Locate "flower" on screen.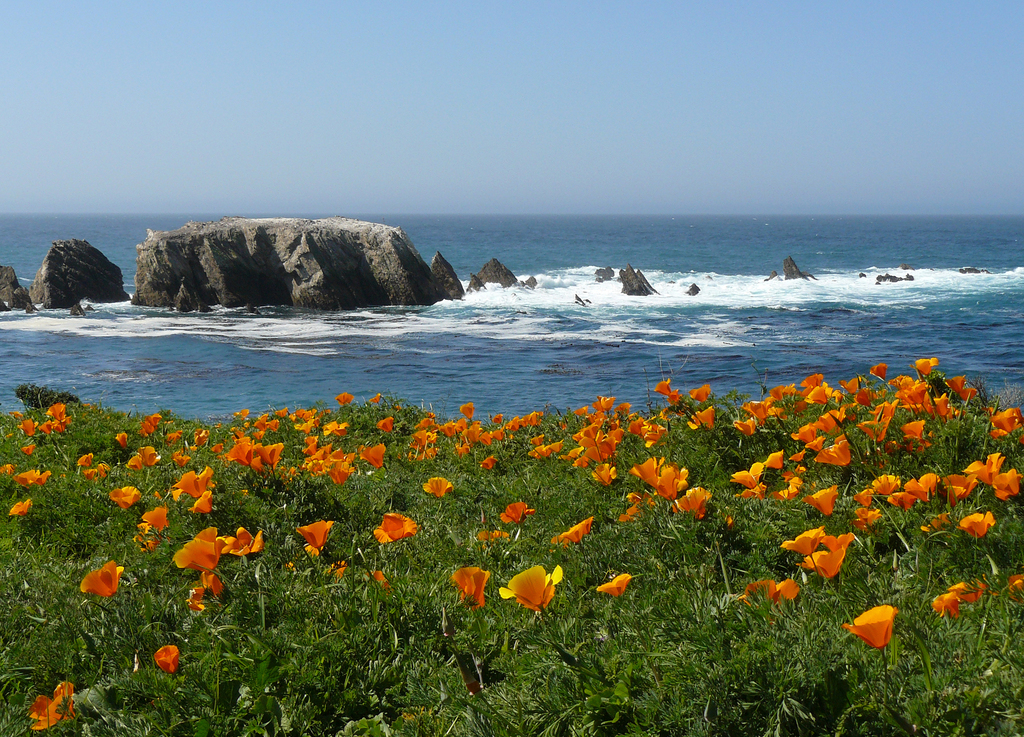
On screen at left=560, top=516, right=593, bottom=542.
